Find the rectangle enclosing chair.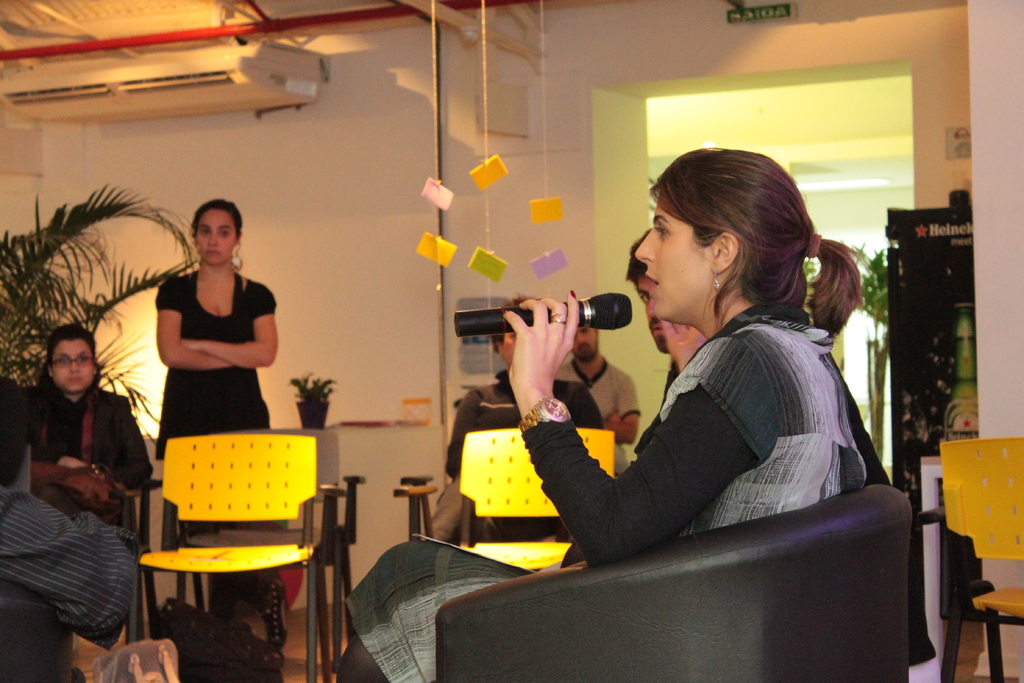
(x1=917, y1=436, x2=1023, y2=682).
